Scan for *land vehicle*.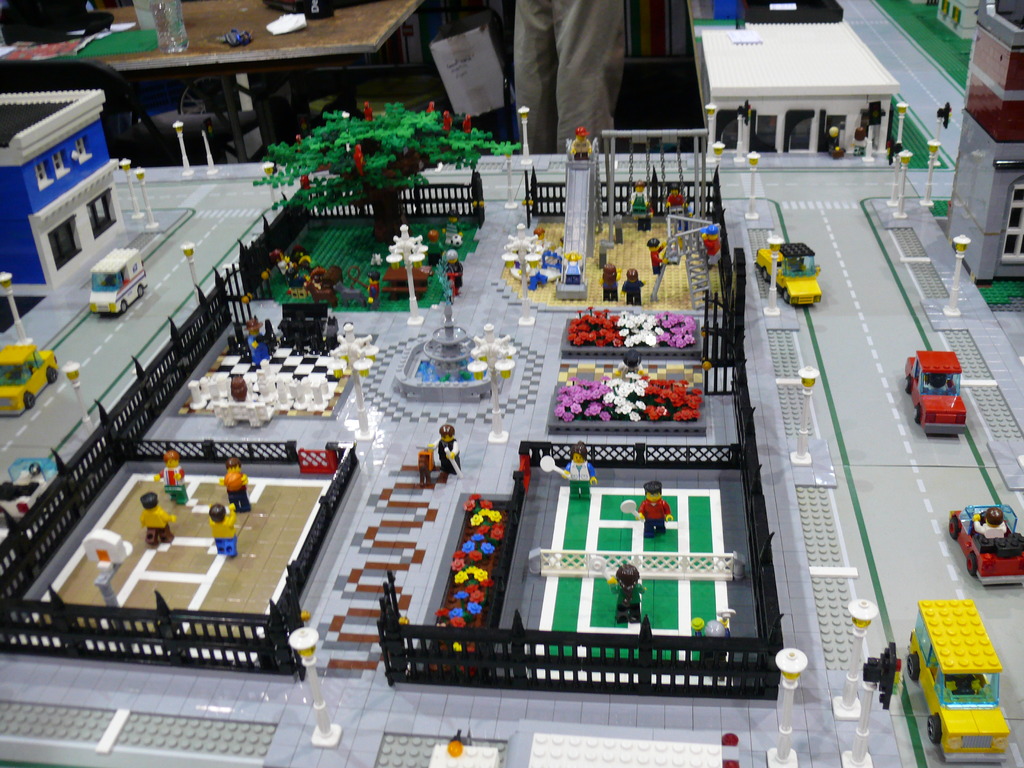
Scan result: bbox(0, 341, 63, 415).
